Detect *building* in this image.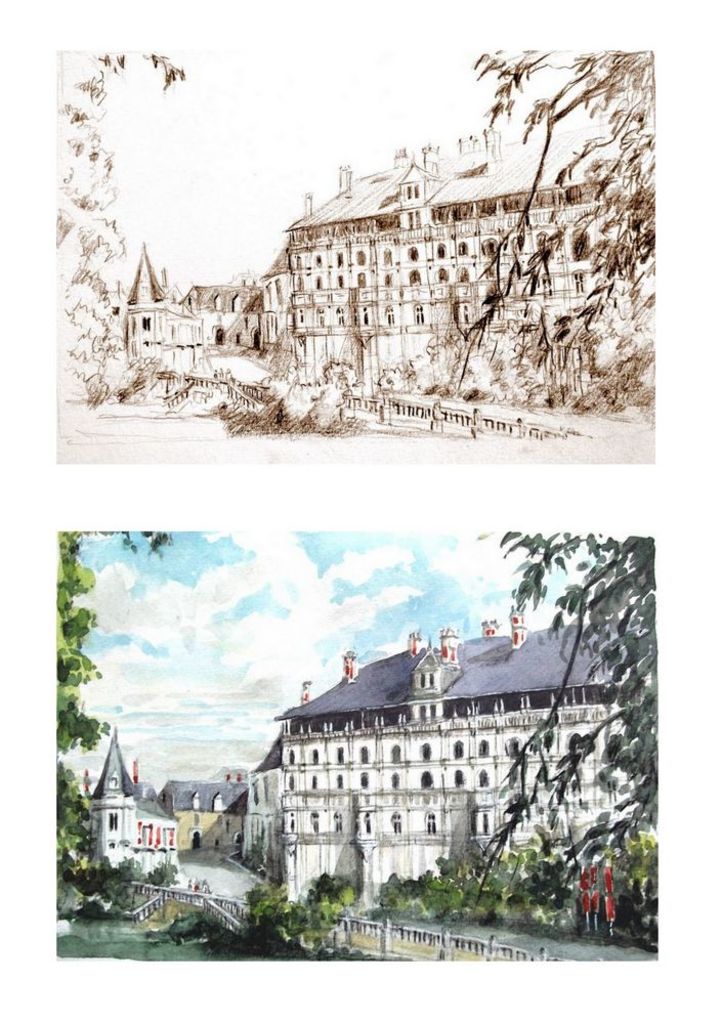
Detection: Rect(108, 240, 204, 378).
